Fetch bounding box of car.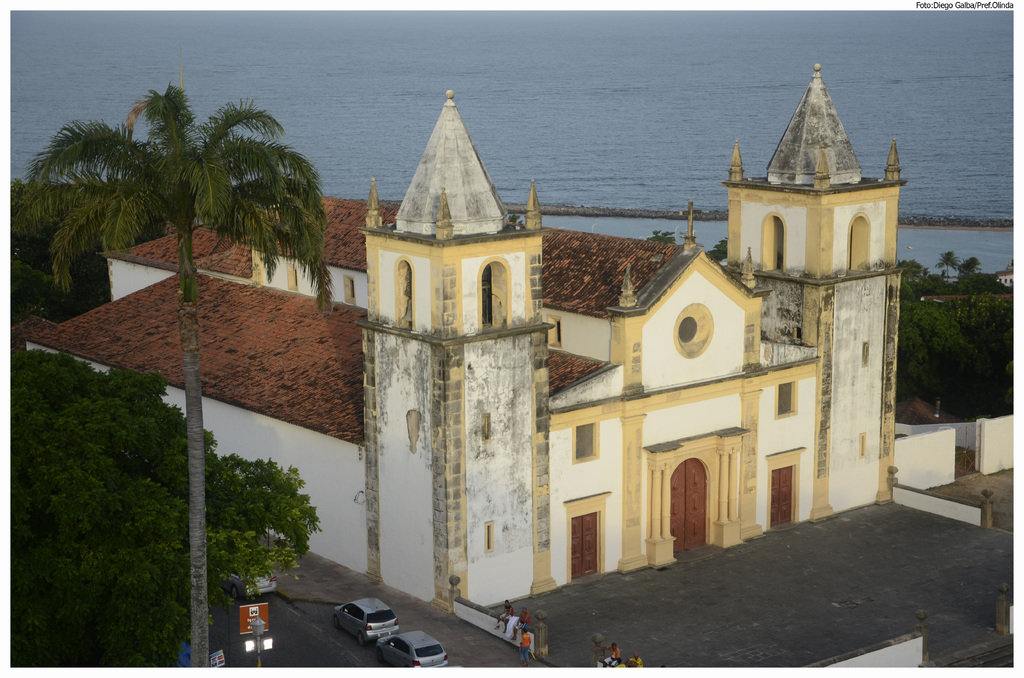
Bbox: detection(378, 630, 447, 677).
